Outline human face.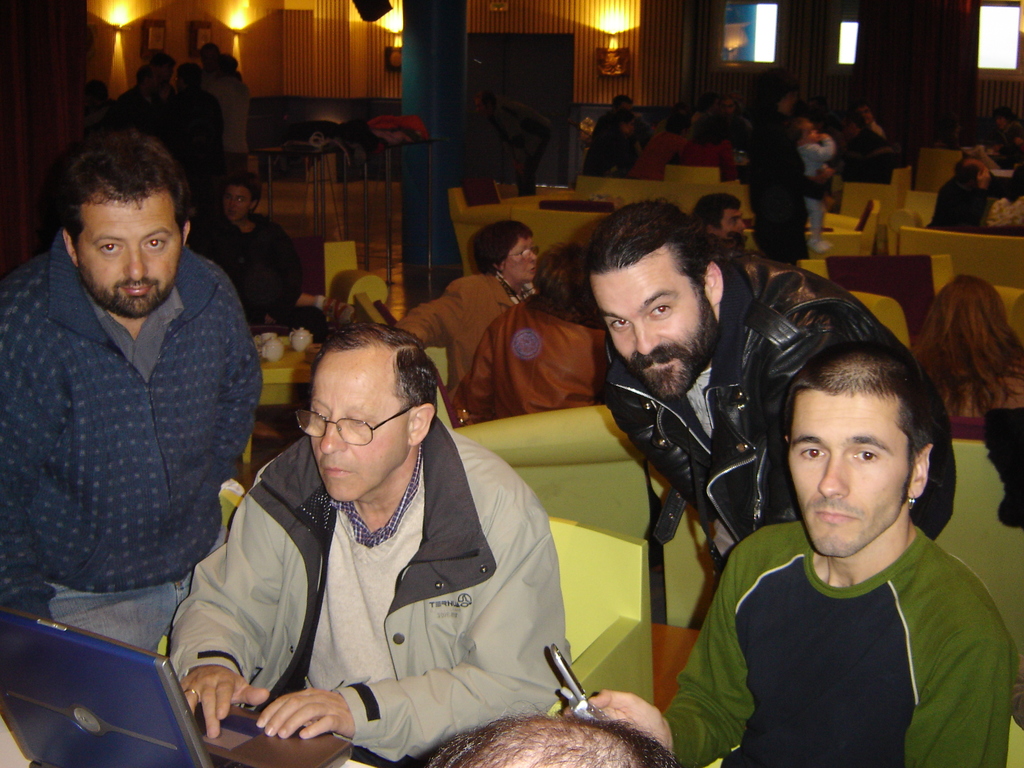
Outline: 721, 99, 737, 113.
